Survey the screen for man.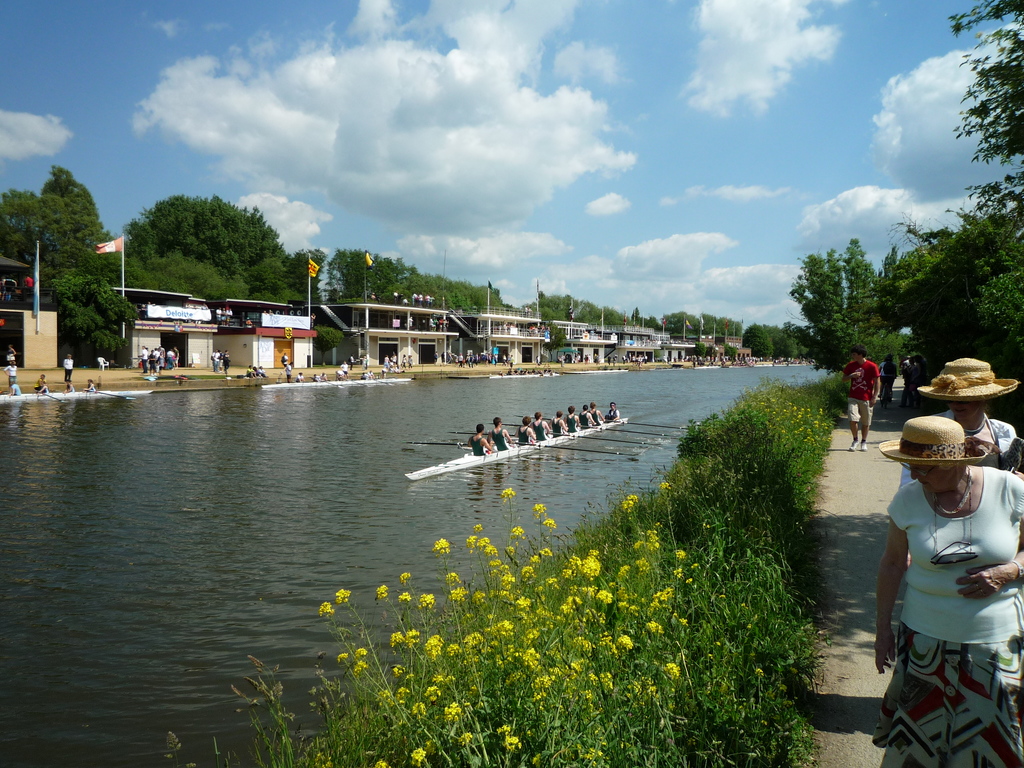
Survey found: bbox(208, 344, 220, 373).
